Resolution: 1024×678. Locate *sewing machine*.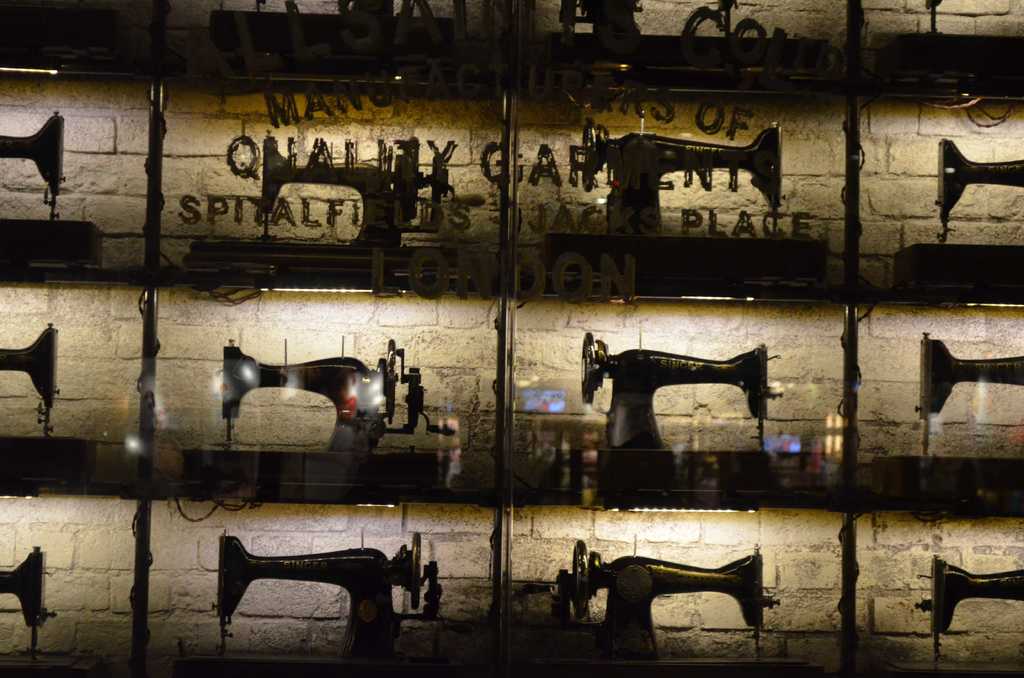
[913,335,1023,461].
